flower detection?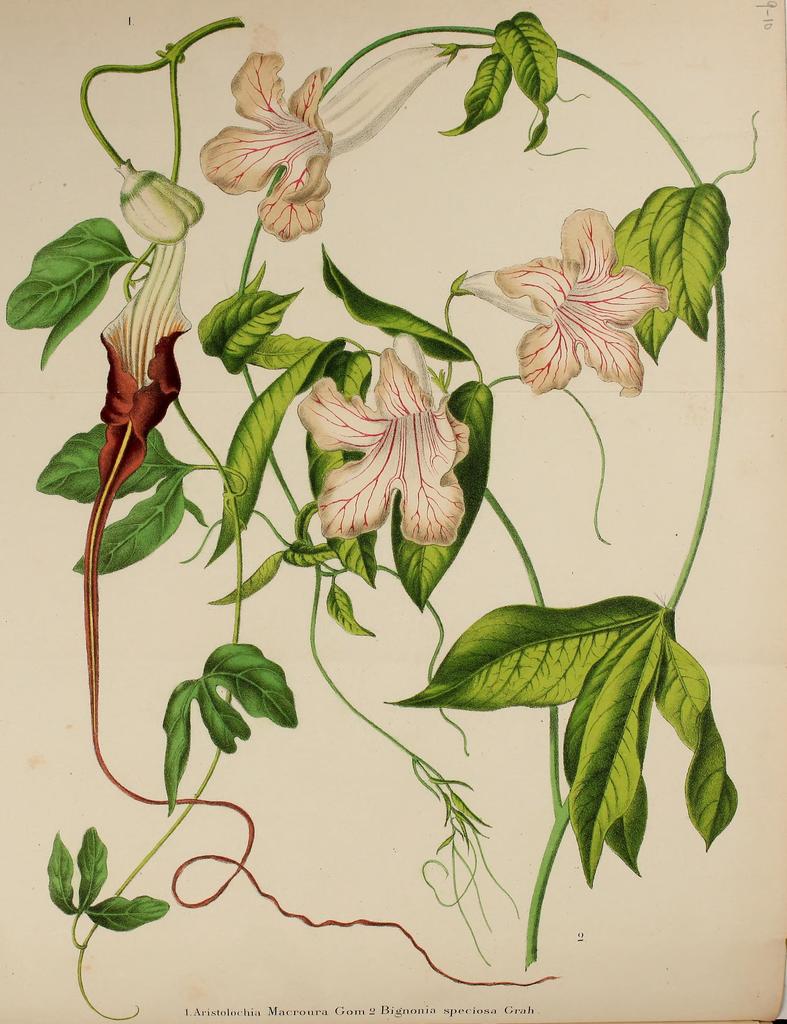
pyautogui.locateOnScreen(294, 333, 478, 550)
